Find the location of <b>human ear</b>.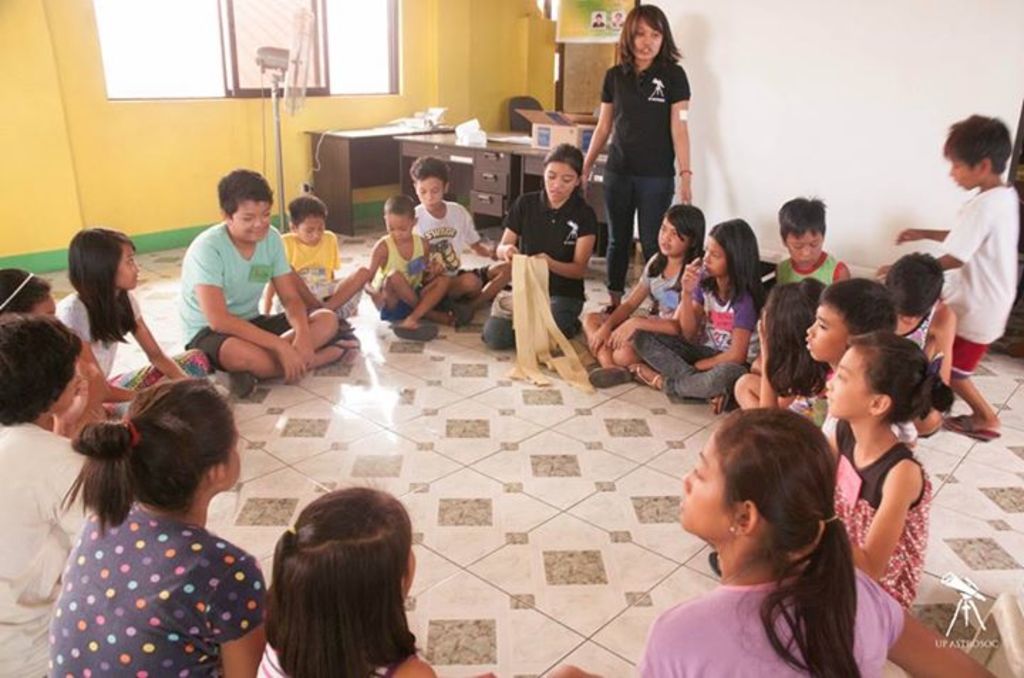
Location: box(870, 394, 890, 415).
